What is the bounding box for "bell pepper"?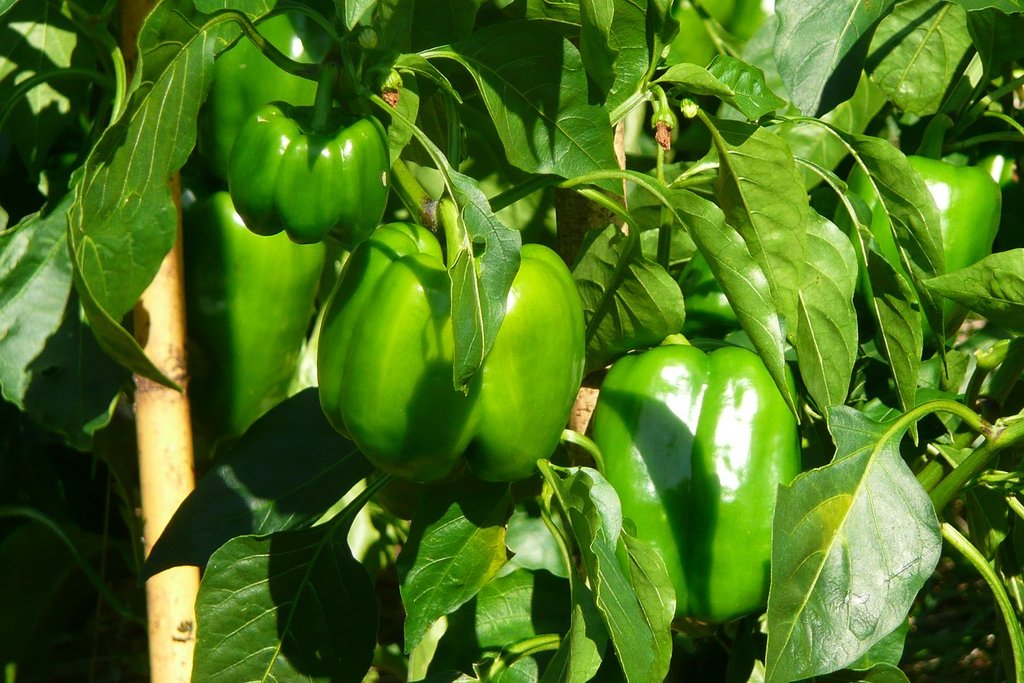
crop(225, 103, 390, 243).
